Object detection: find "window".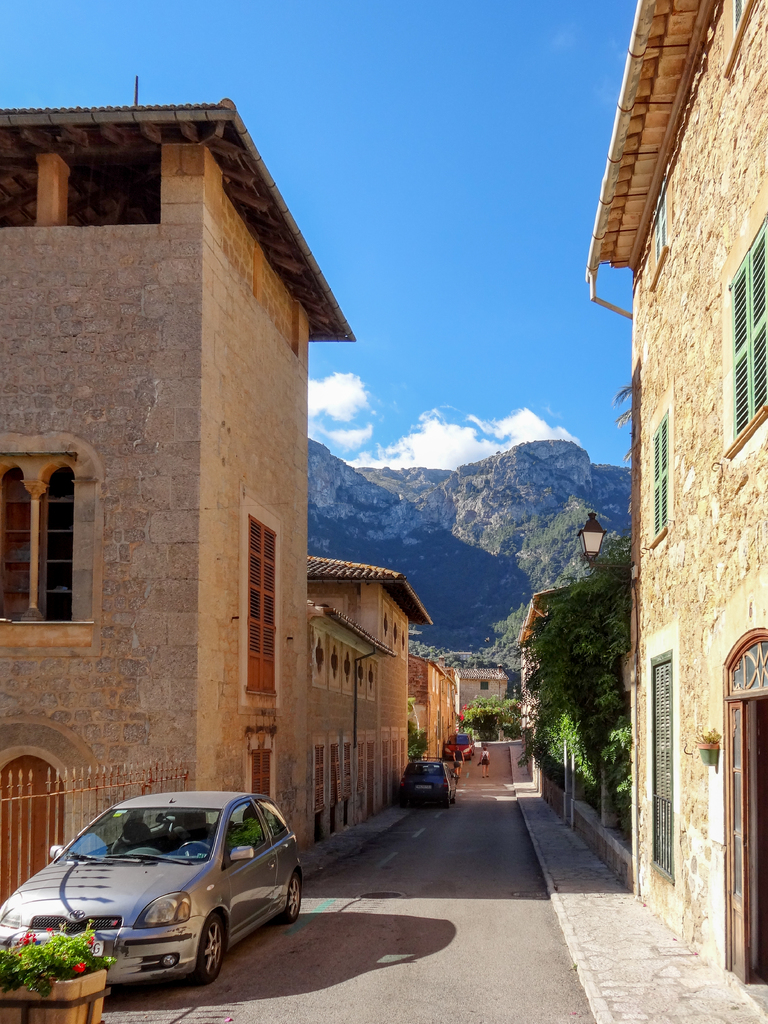
(730, 211, 767, 450).
